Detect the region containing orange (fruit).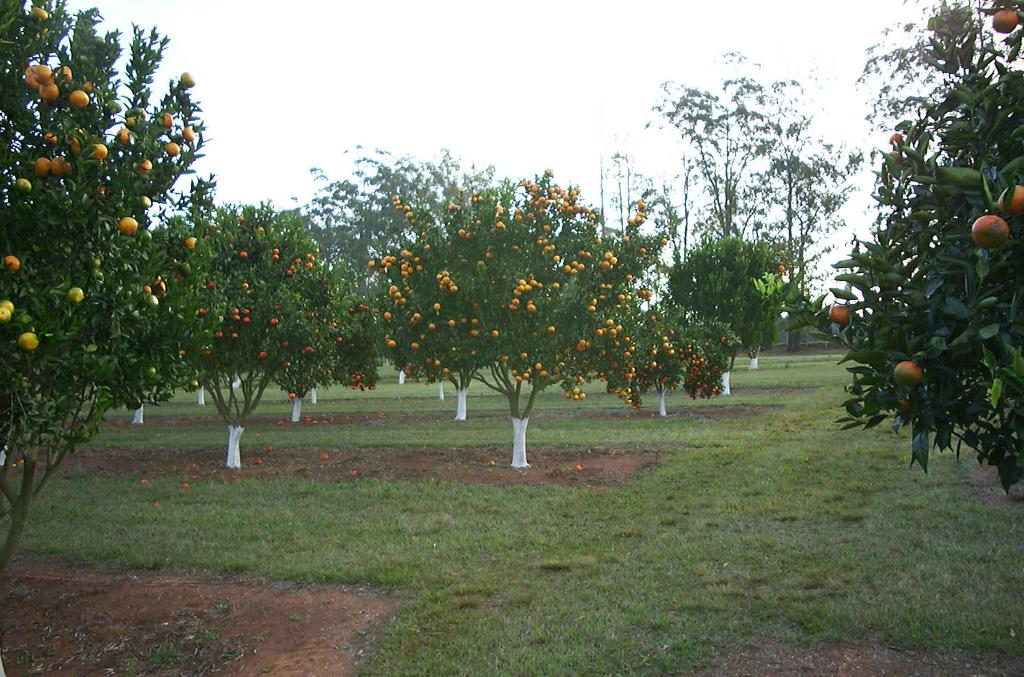
select_region(12, 332, 42, 355).
